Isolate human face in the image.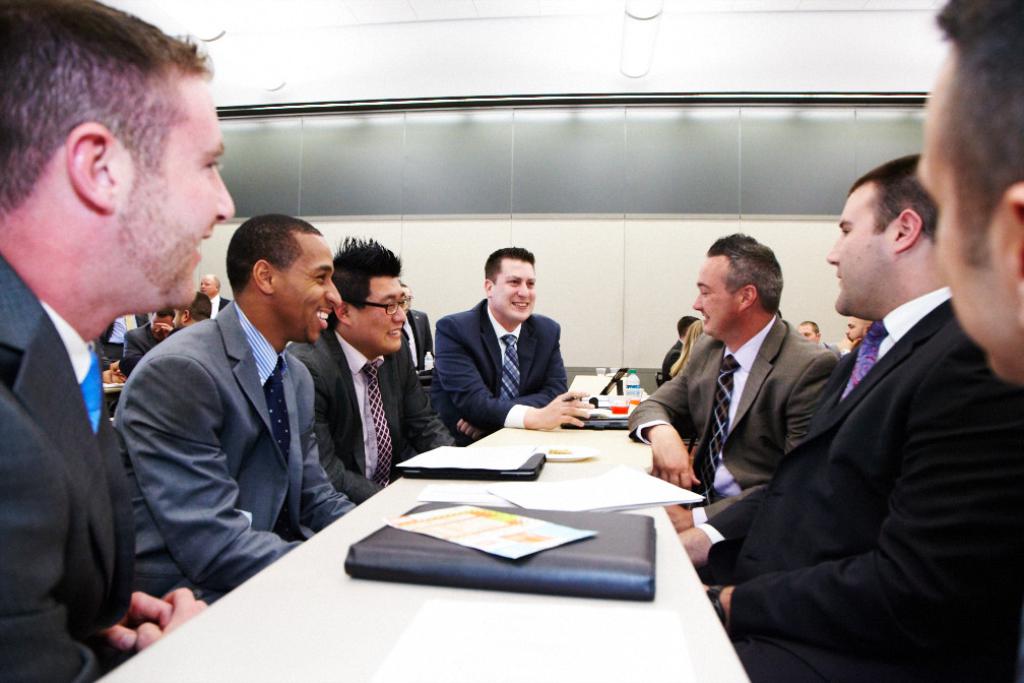
Isolated region: [x1=356, y1=271, x2=407, y2=352].
